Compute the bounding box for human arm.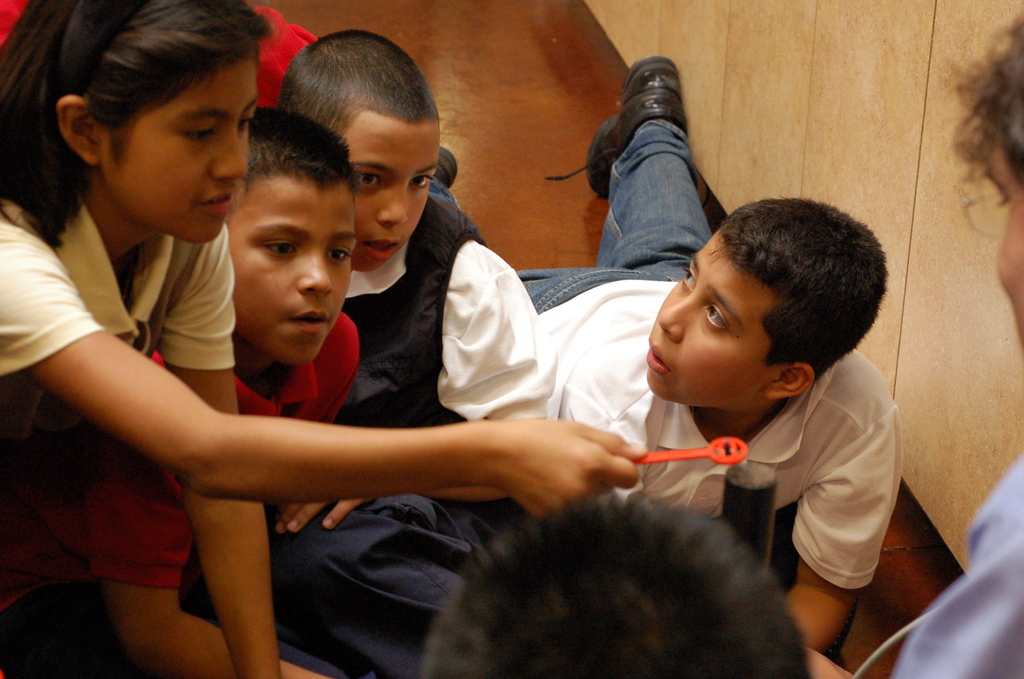
x1=81 y1=475 x2=330 y2=678.
